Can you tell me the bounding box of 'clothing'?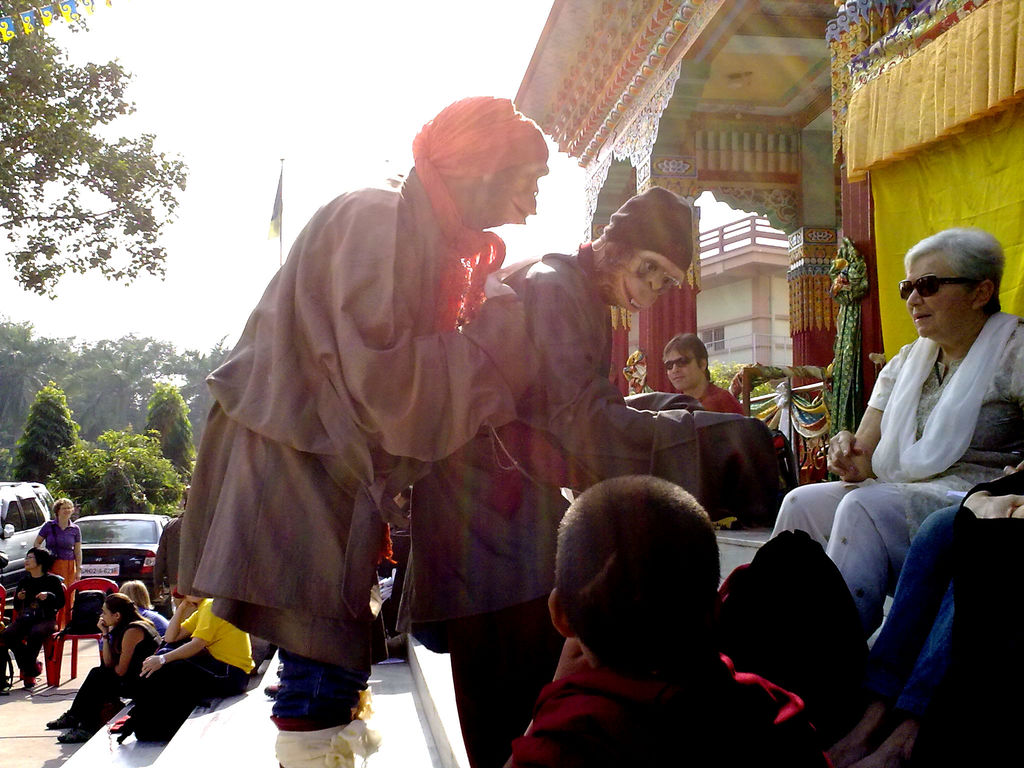
bbox=(40, 520, 87, 621).
